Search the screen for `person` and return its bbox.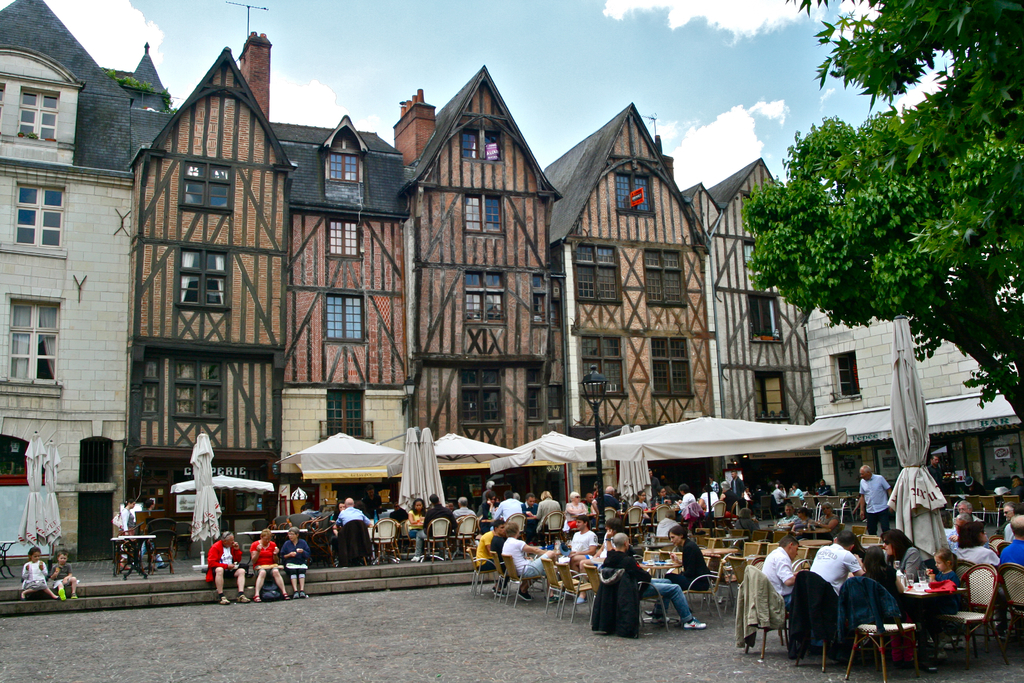
Found: pyautogui.locateOnScreen(768, 483, 787, 511).
